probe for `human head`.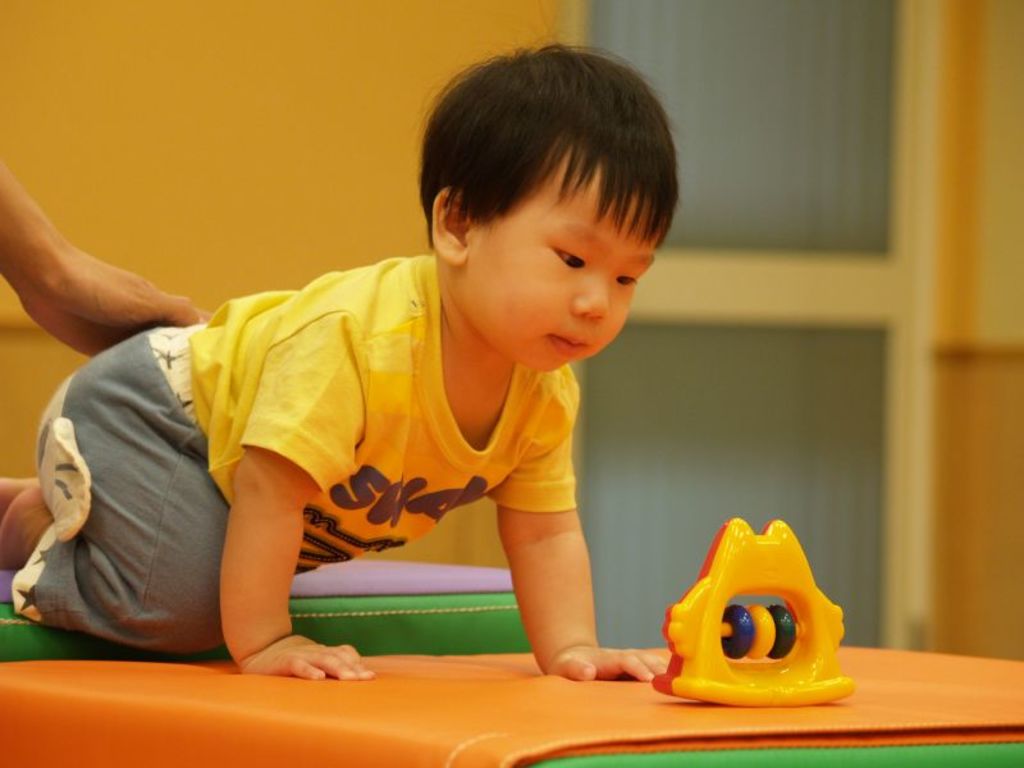
Probe result: 412,33,666,384.
